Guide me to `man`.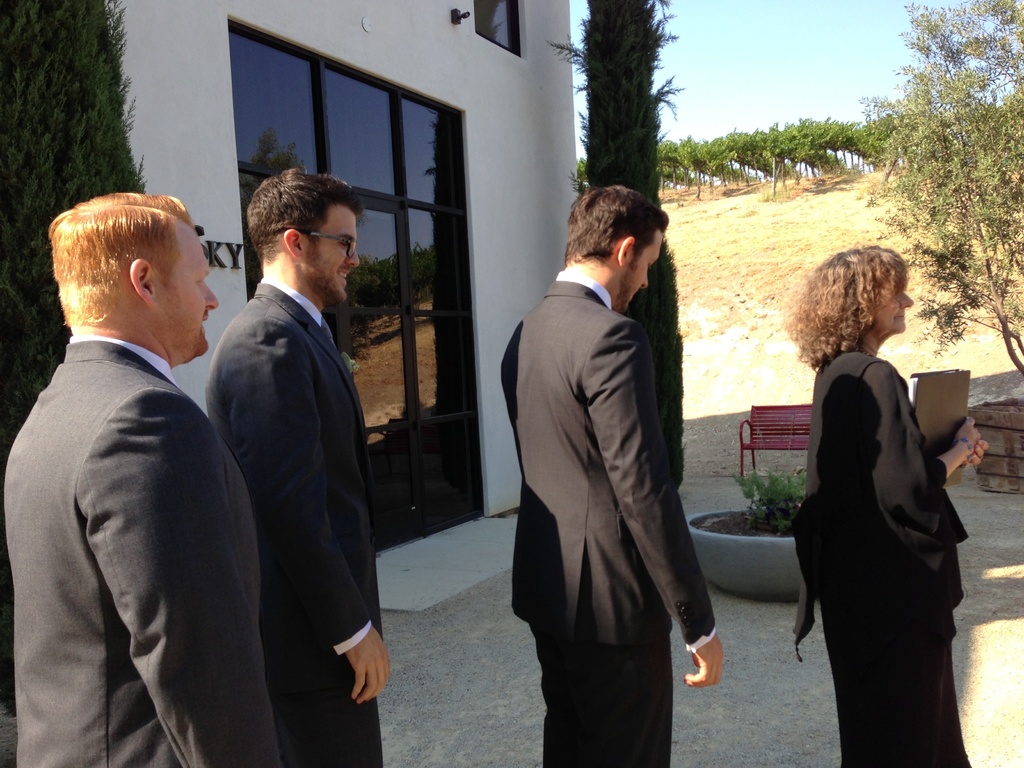
Guidance: BBox(171, 131, 403, 767).
